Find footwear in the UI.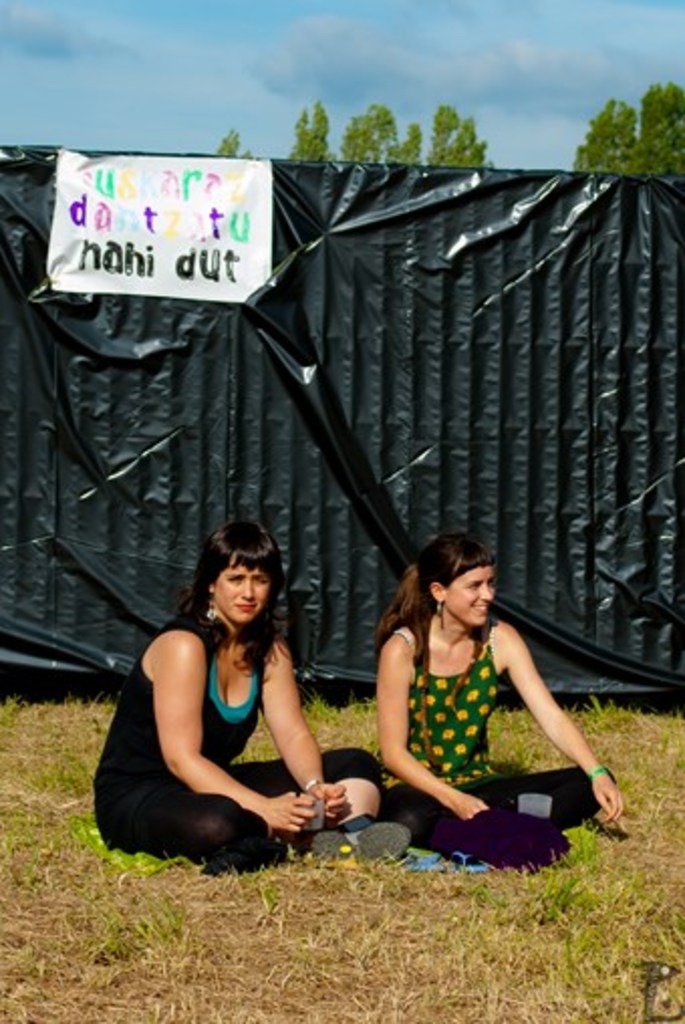
UI element at box(334, 814, 421, 865).
